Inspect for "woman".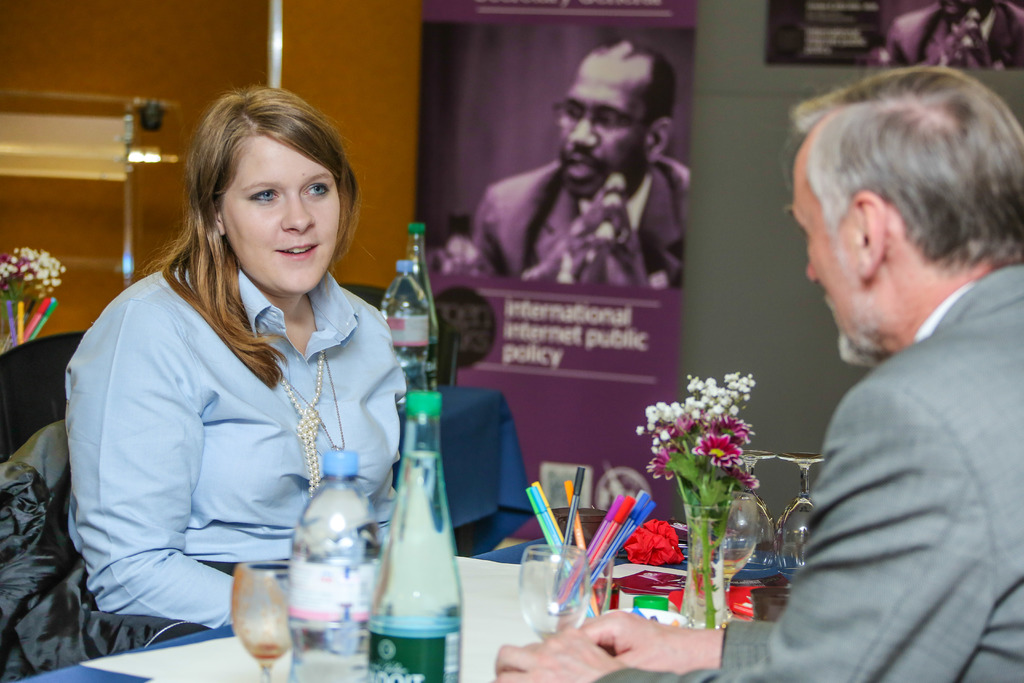
Inspection: l=56, t=83, r=431, b=675.
